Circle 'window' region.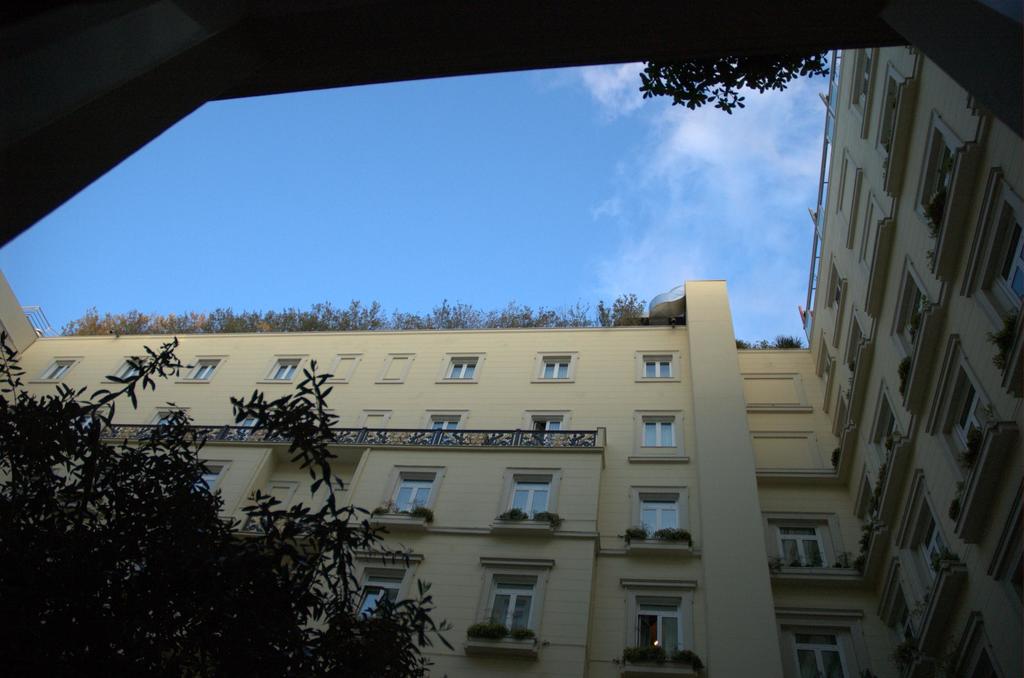
Region: rect(135, 405, 178, 444).
